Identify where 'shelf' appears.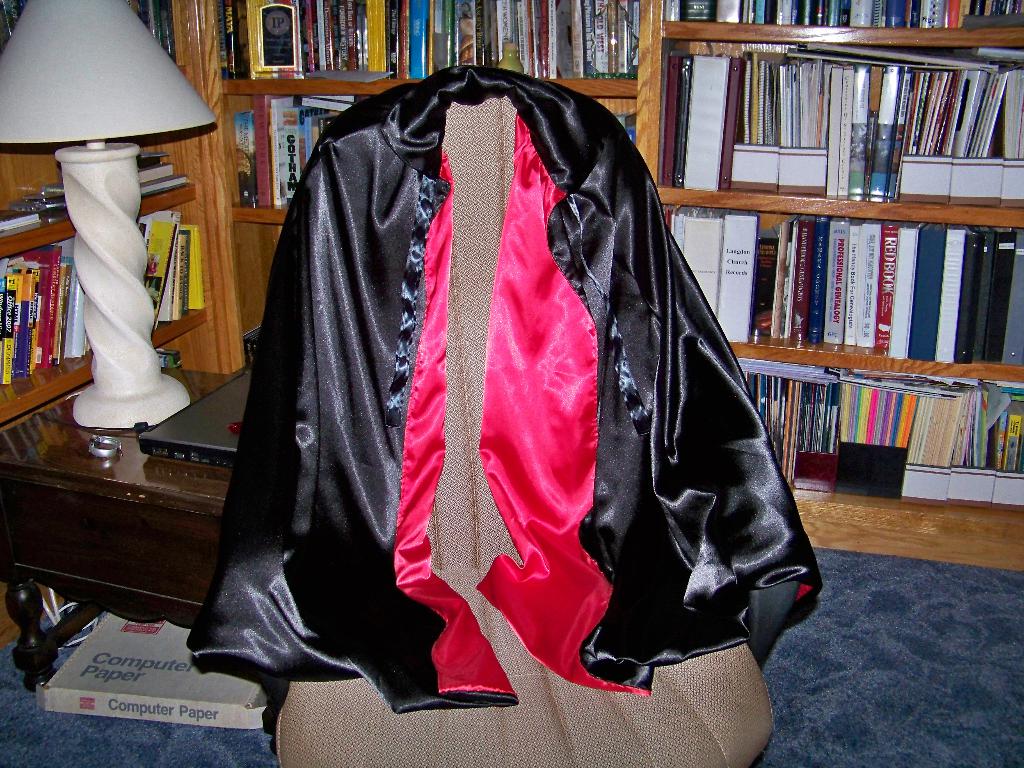
Appears at bbox=(630, 37, 1016, 247).
